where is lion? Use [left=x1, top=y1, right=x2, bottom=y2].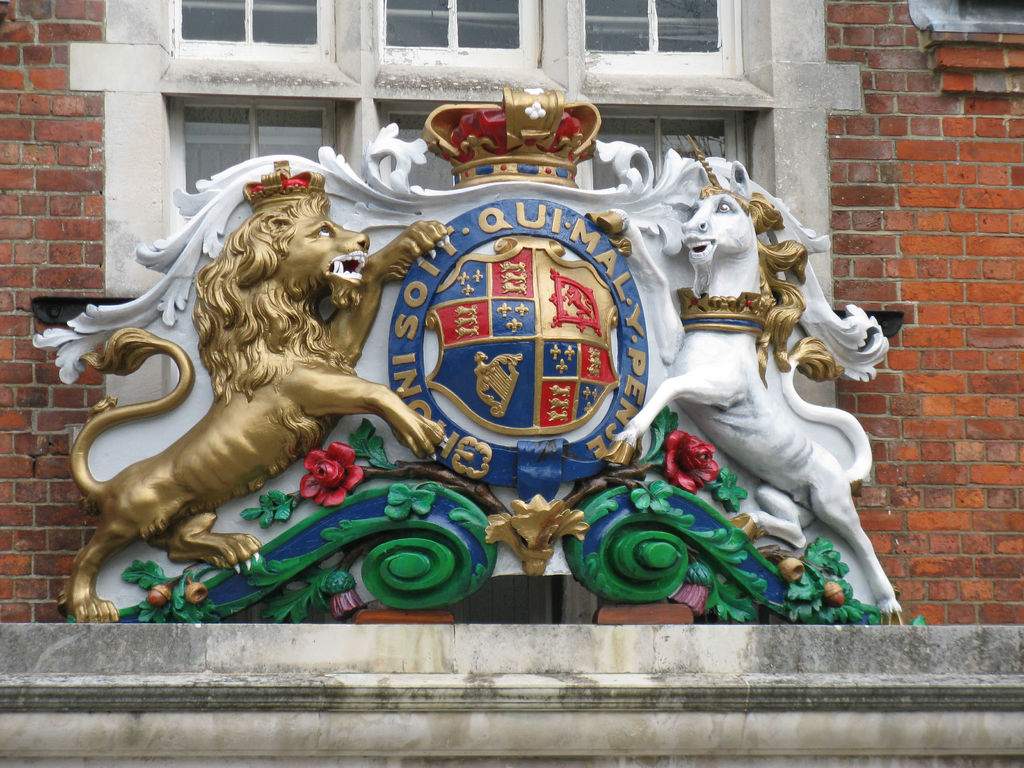
[left=70, top=169, right=452, bottom=624].
